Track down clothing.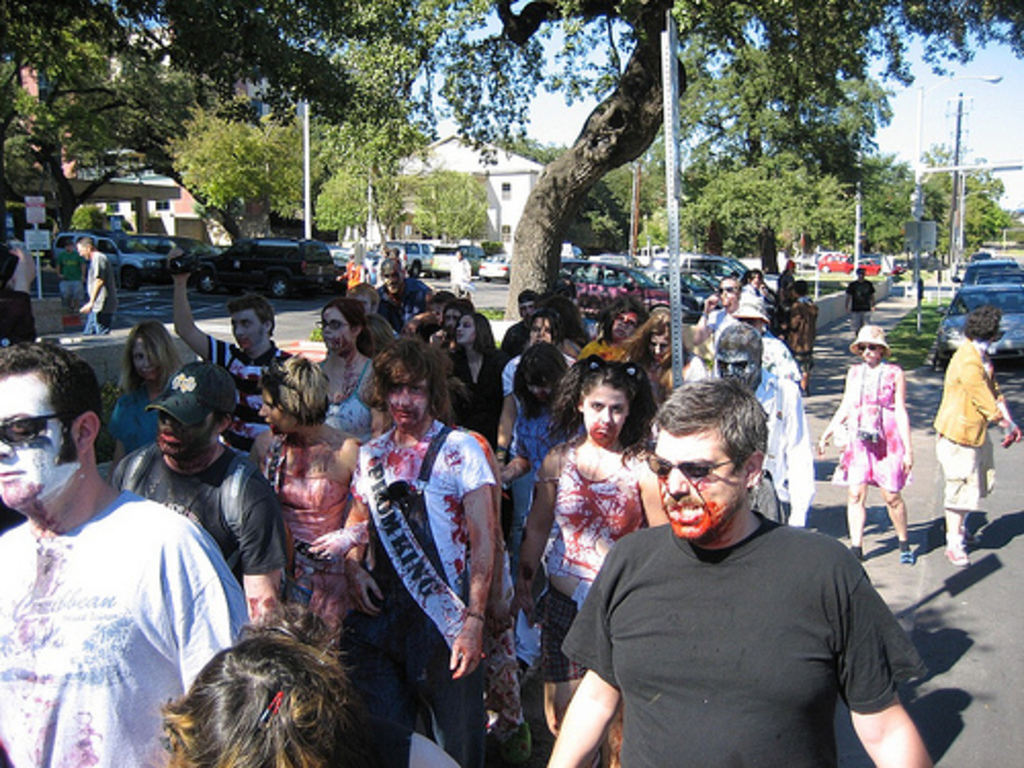
Tracked to x1=506 y1=389 x2=565 y2=528.
